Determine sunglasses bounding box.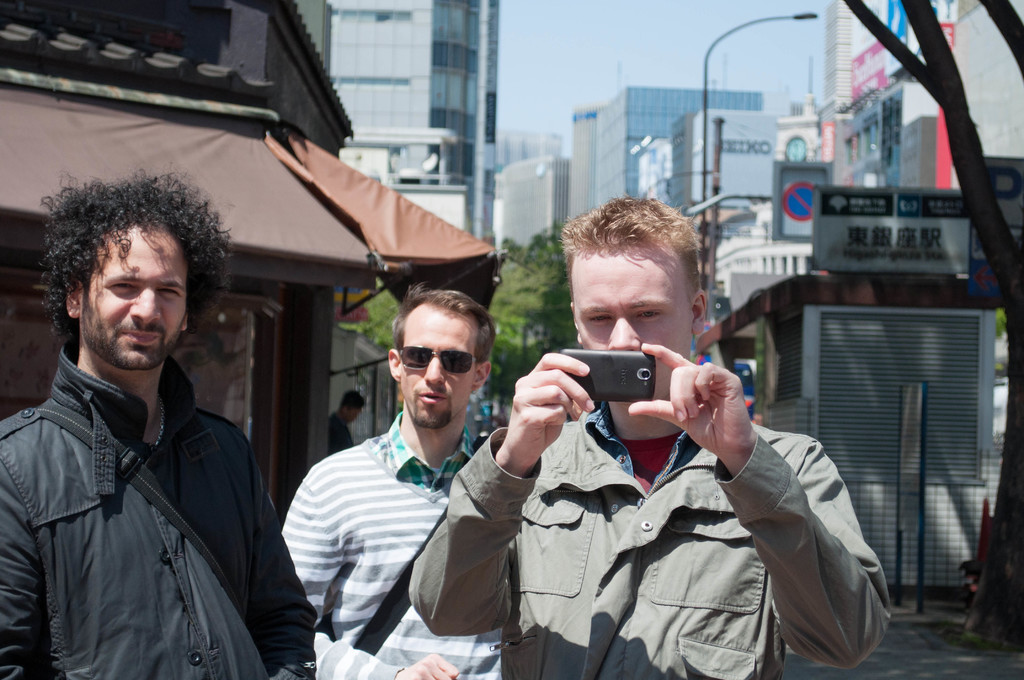
Determined: locate(402, 341, 481, 384).
